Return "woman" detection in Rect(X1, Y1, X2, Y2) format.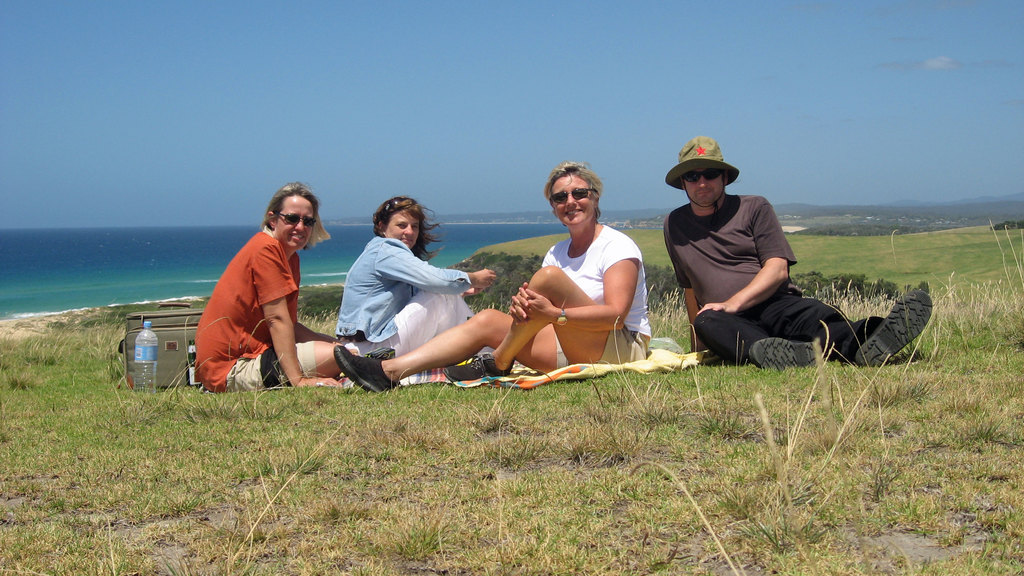
Rect(334, 193, 501, 356).
